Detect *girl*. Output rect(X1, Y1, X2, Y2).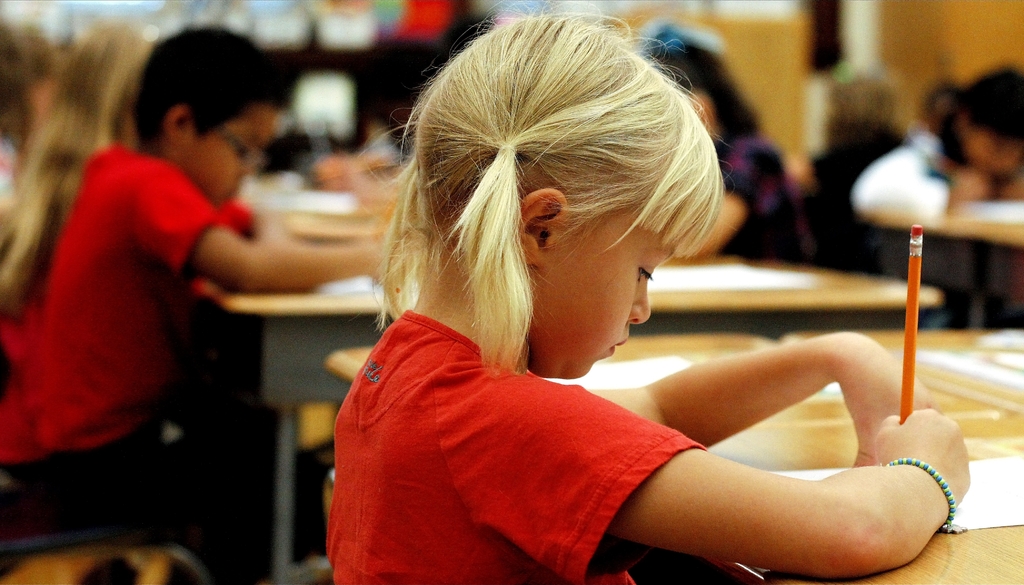
rect(631, 19, 824, 259).
